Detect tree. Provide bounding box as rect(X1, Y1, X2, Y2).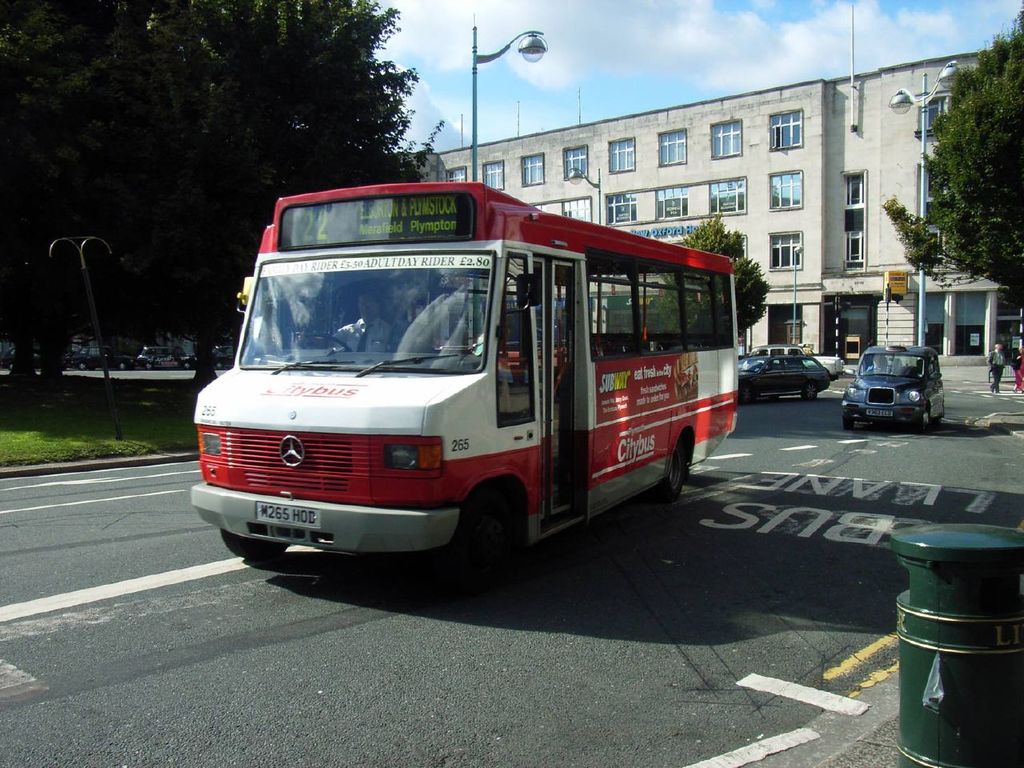
rect(646, 212, 774, 350).
